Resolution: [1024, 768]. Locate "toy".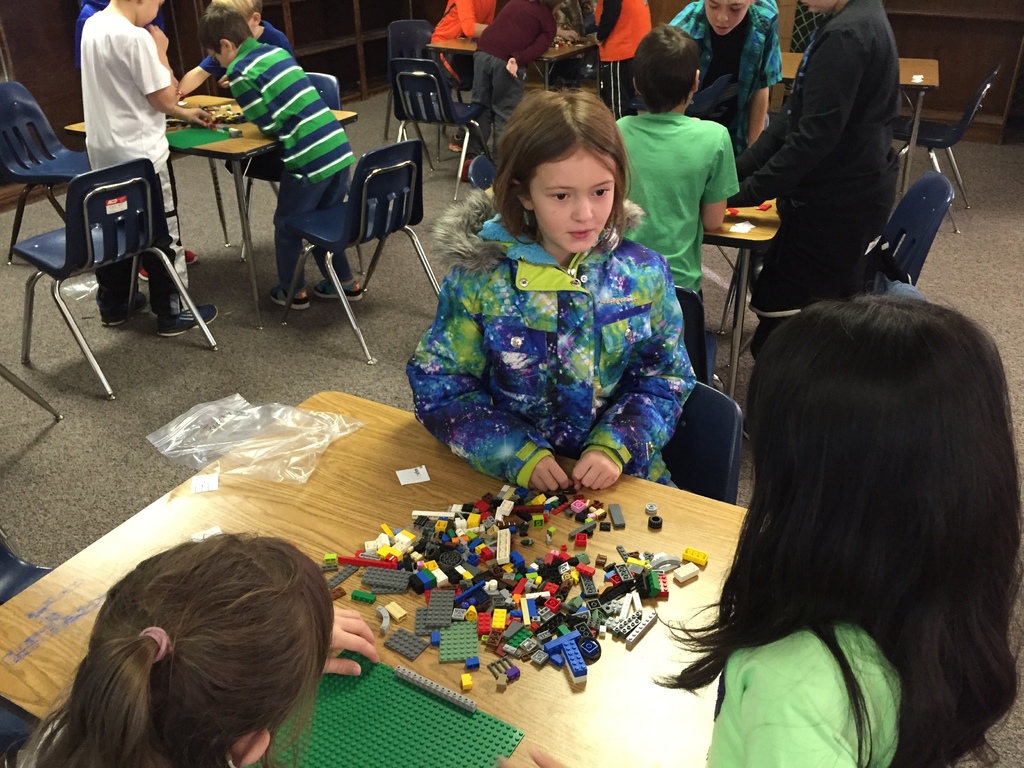
{"left": 479, "top": 576, "right": 498, "bottom": 596}.
